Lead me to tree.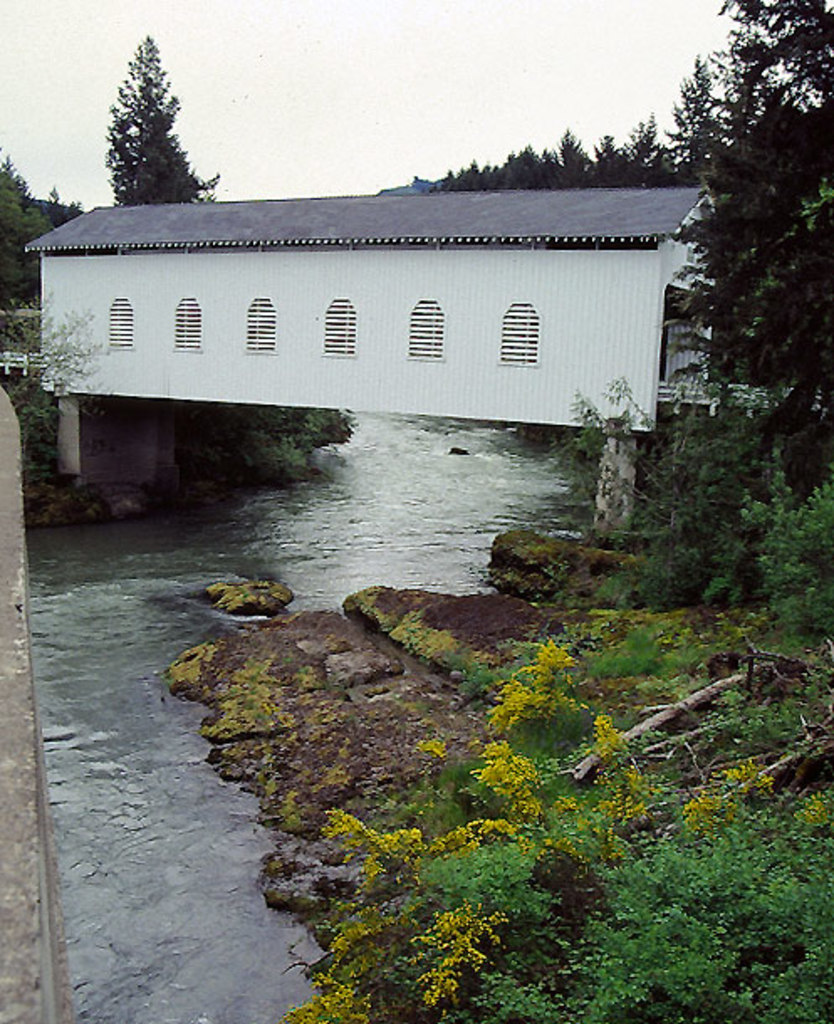
Lead to 144,133,230,203.
